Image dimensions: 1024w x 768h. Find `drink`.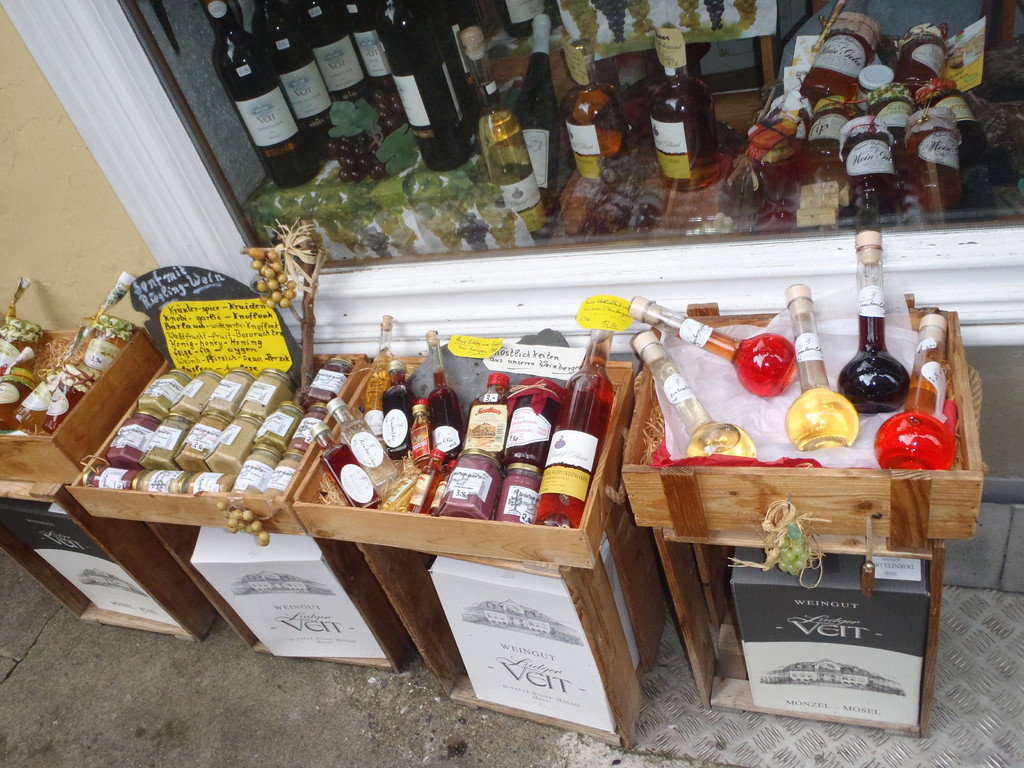
box=[907, 122, 966, 209].
